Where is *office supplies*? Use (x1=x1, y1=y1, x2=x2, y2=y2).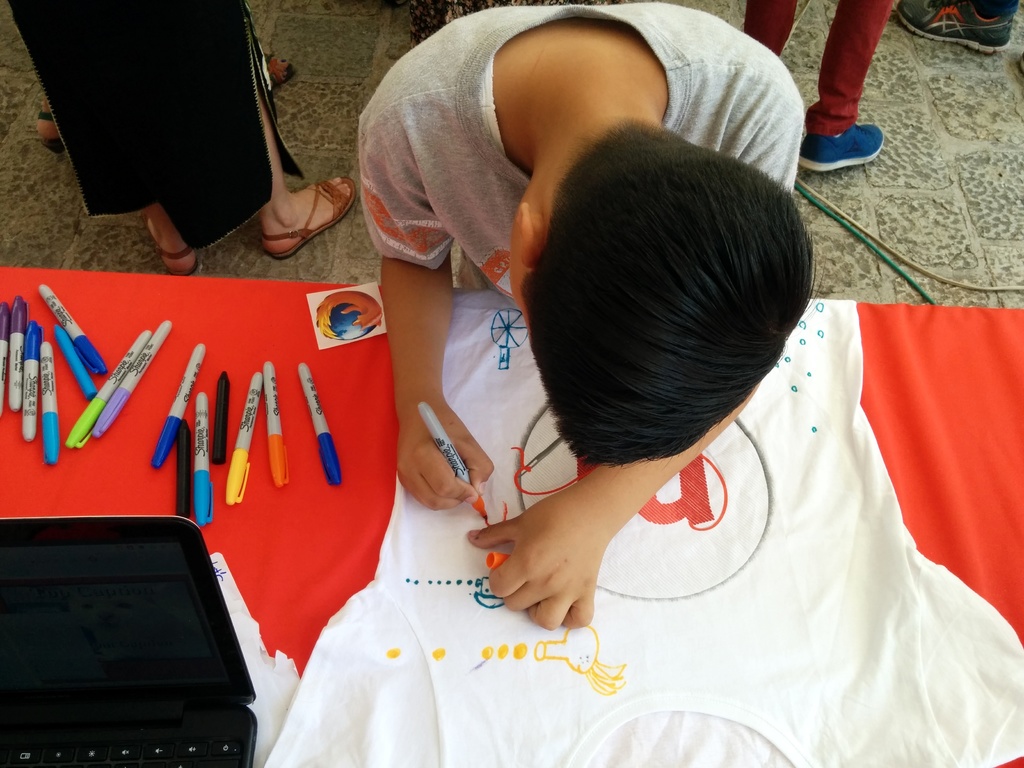
(x1=153, y1=343, x2=207, y2=461).
